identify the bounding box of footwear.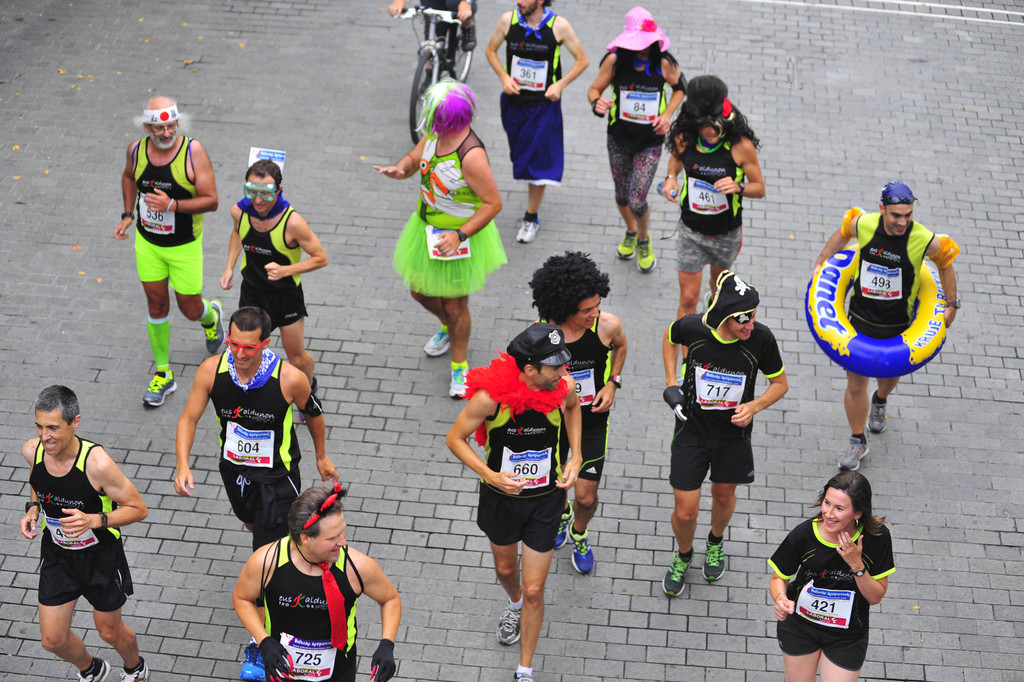
<bbox>867, 388, 888, 435</bbox>.
